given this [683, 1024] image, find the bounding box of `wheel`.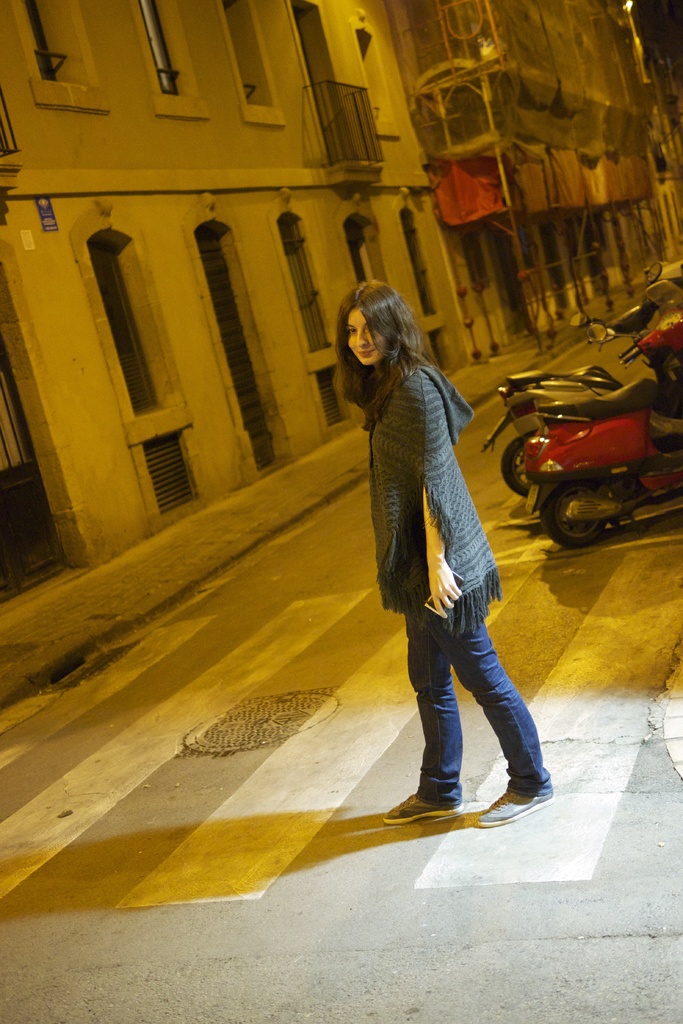
500 437 527 497.
